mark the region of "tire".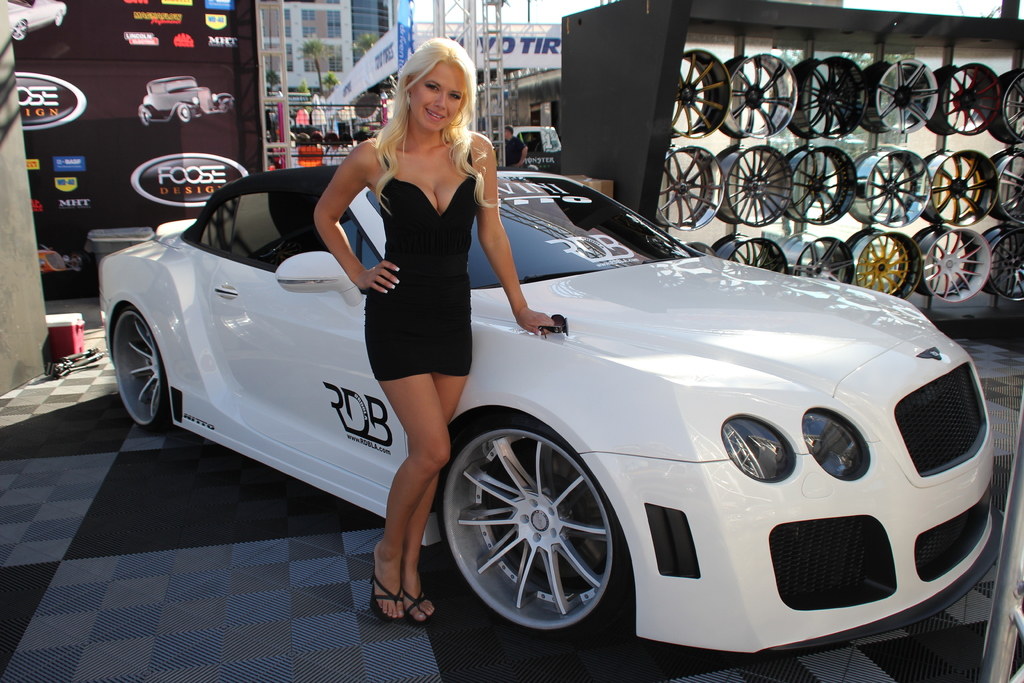
Region: box=[173, 103, 195, 126].
